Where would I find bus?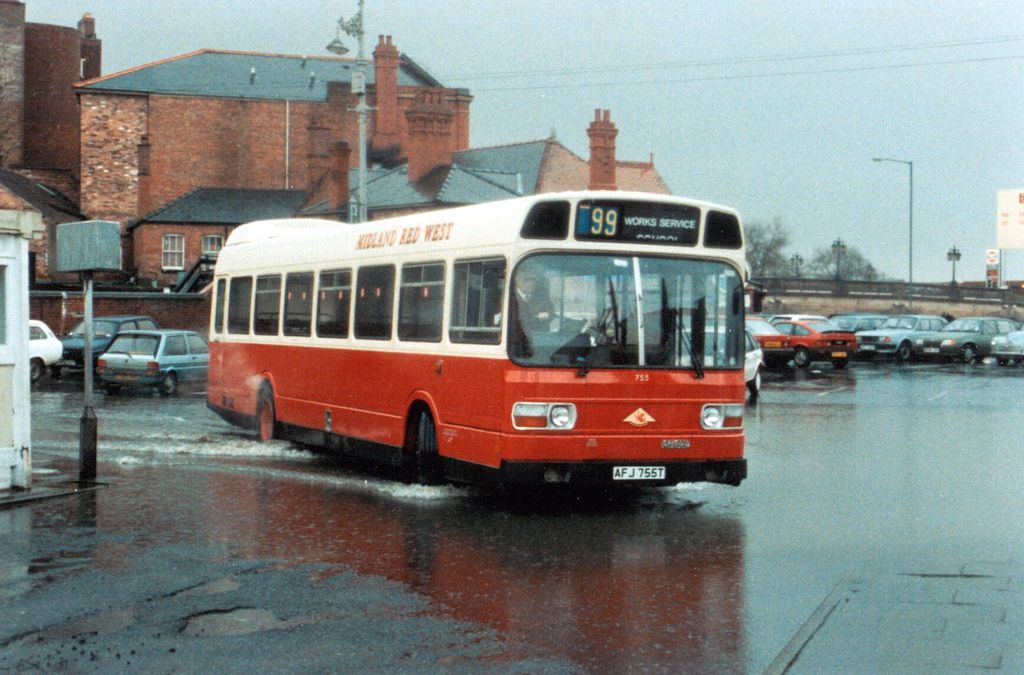
At bbox=(199, 193, 744, 483).
